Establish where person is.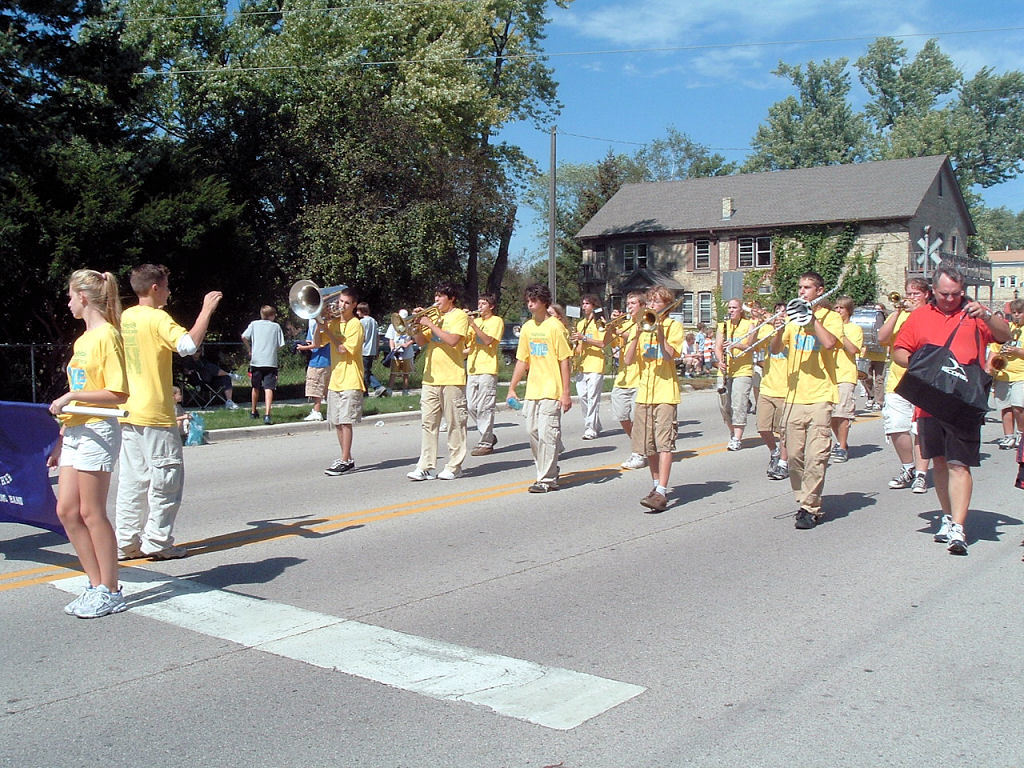
Established at box(569, 286, 614, 442).
